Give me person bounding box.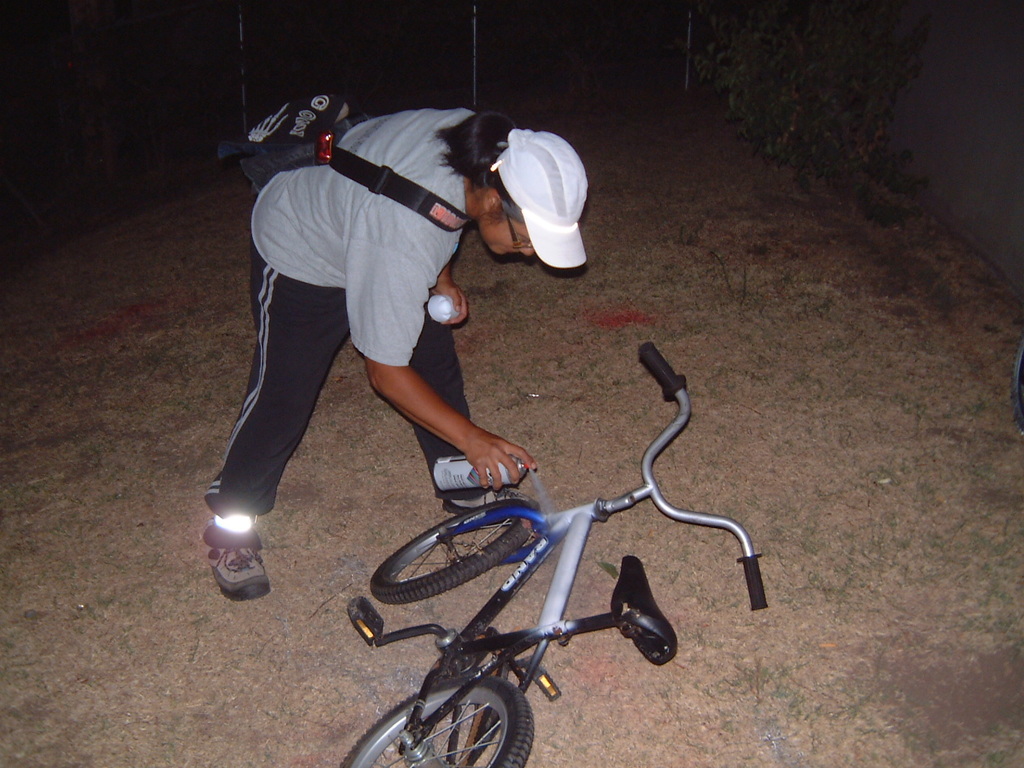
bbox=[213, 72, 565, 536].
